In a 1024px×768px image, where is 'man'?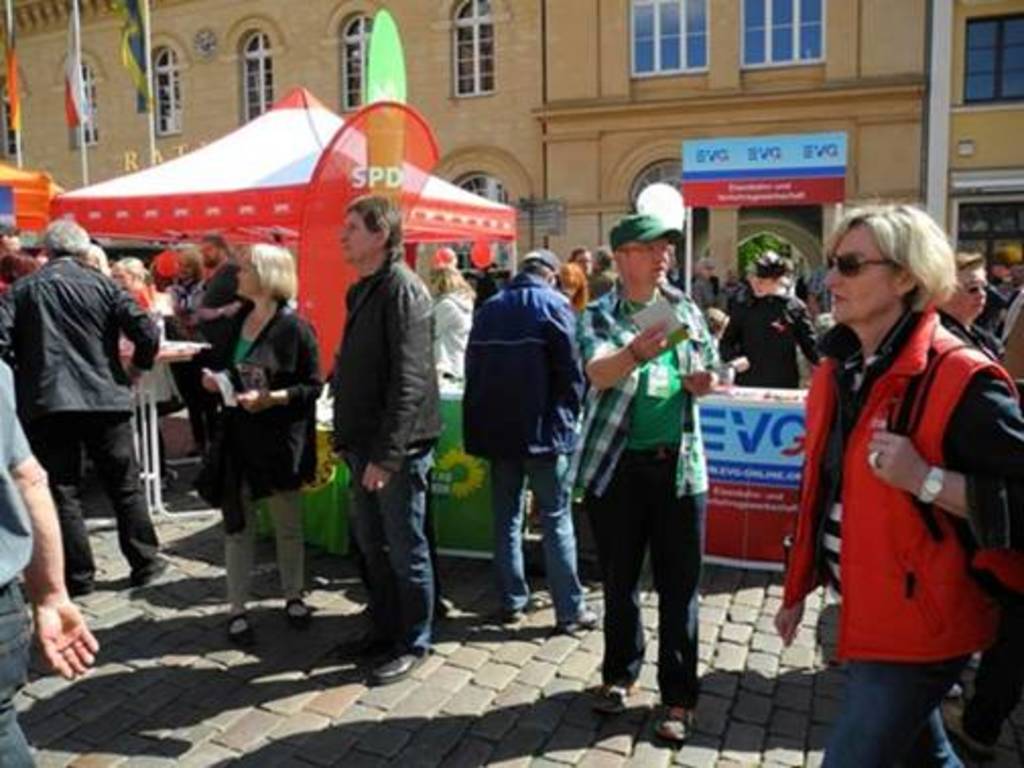
x1=16 y1=211 x2=173 y2=612.
